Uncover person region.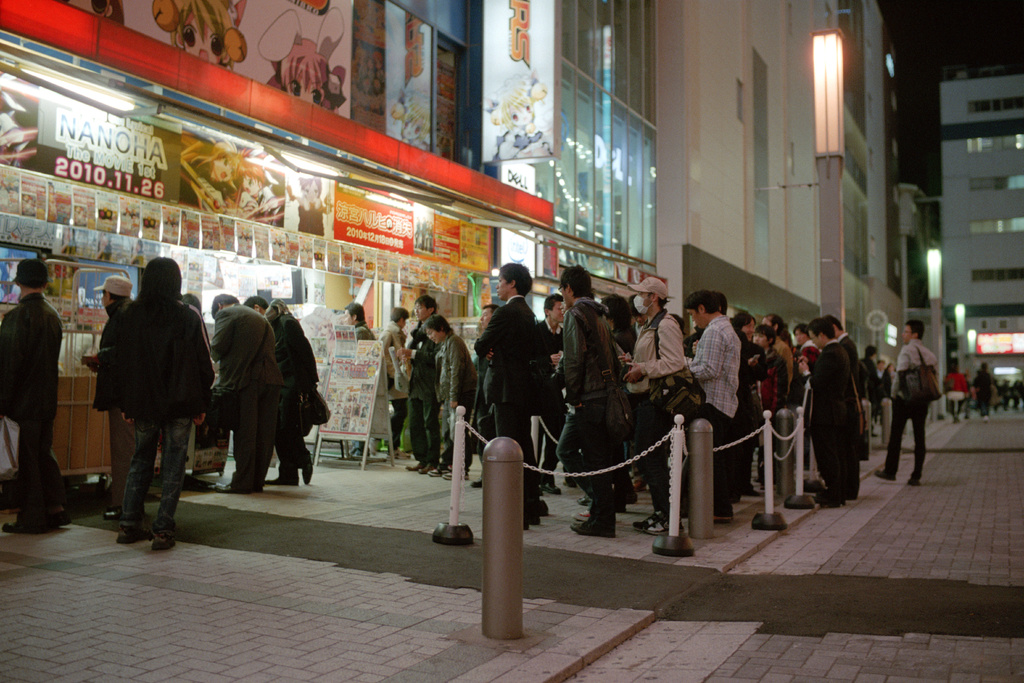
Uncovered: <bbox>619, 273, 692, 524</bbox>.
